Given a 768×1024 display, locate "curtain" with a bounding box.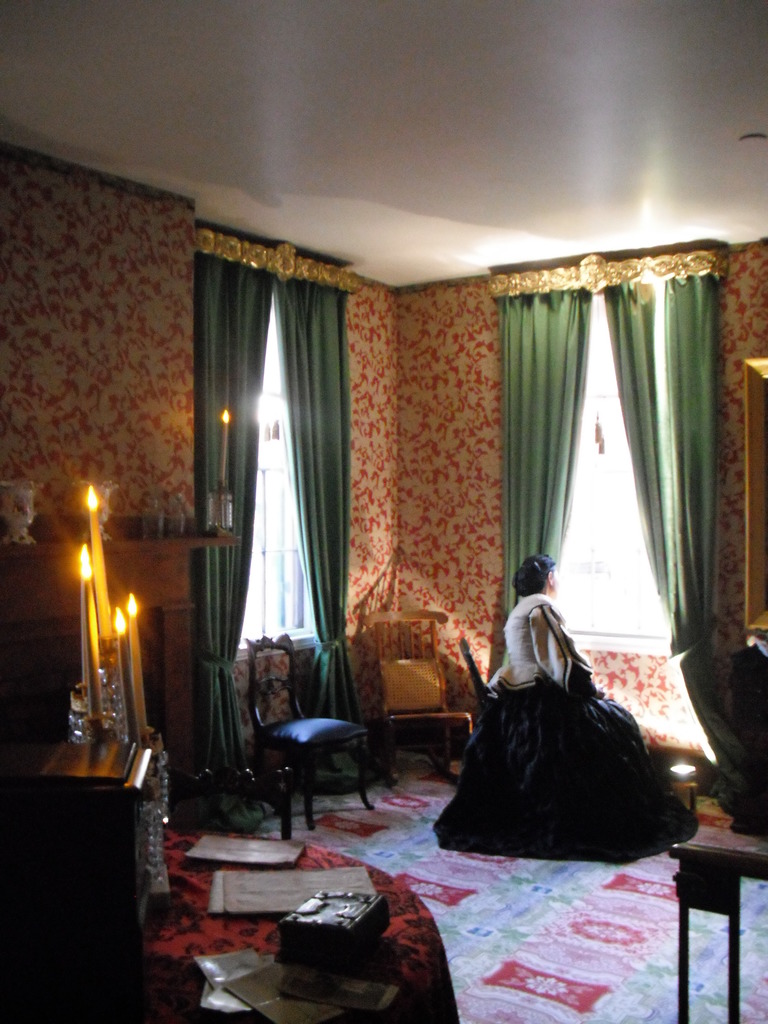
Located: left=278, top=245, right=394, bottom=802.
